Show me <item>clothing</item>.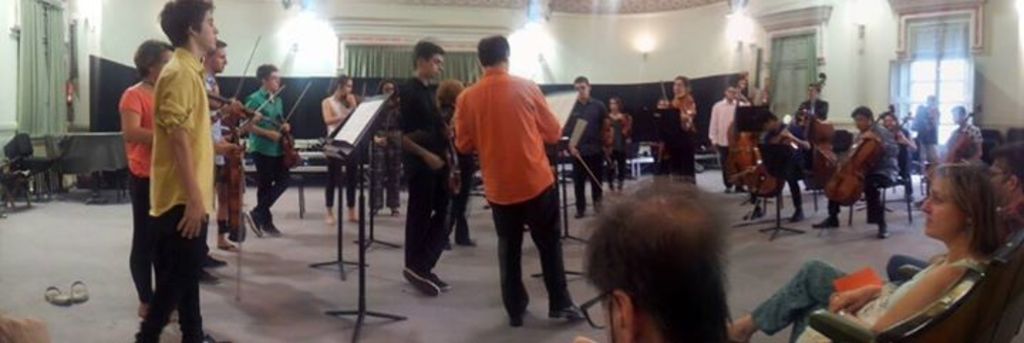
<item>clothing</item> is here: {"left": 940, "top": 118, "right": 991, "bottom": 159}.
